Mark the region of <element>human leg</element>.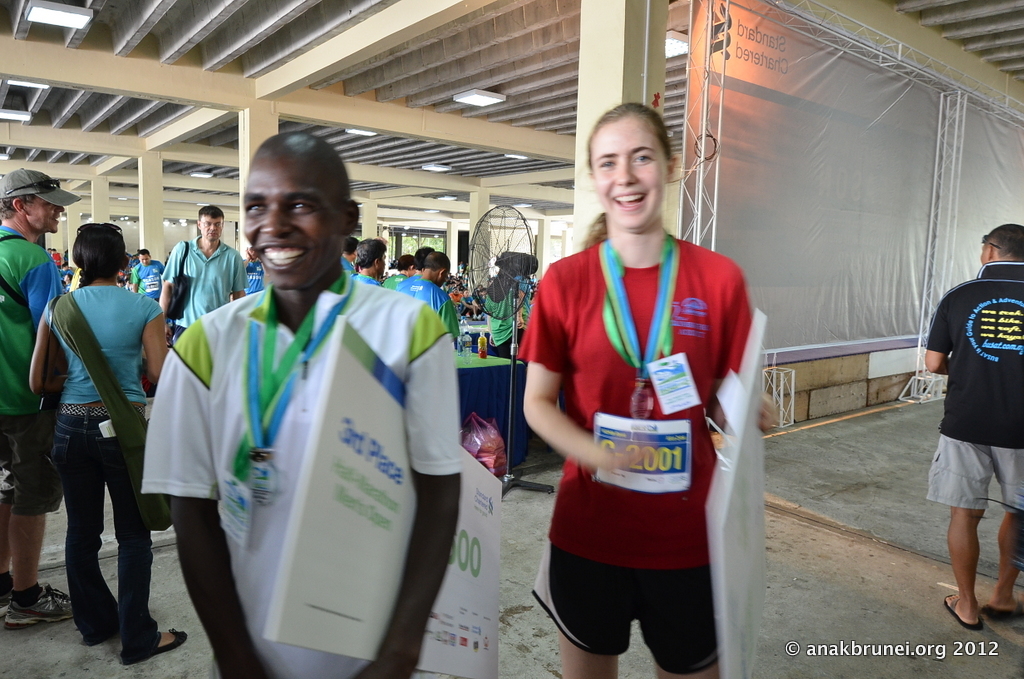
Region: 982,508,1023,616.
